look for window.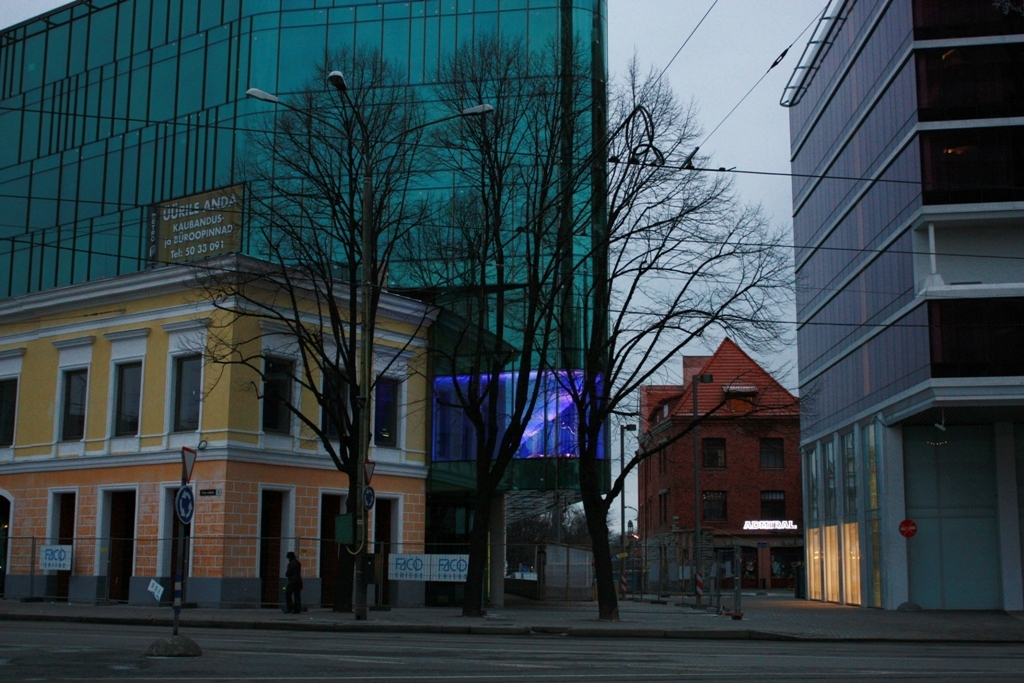
Found: l=657, t=496, r=670, b=530.
